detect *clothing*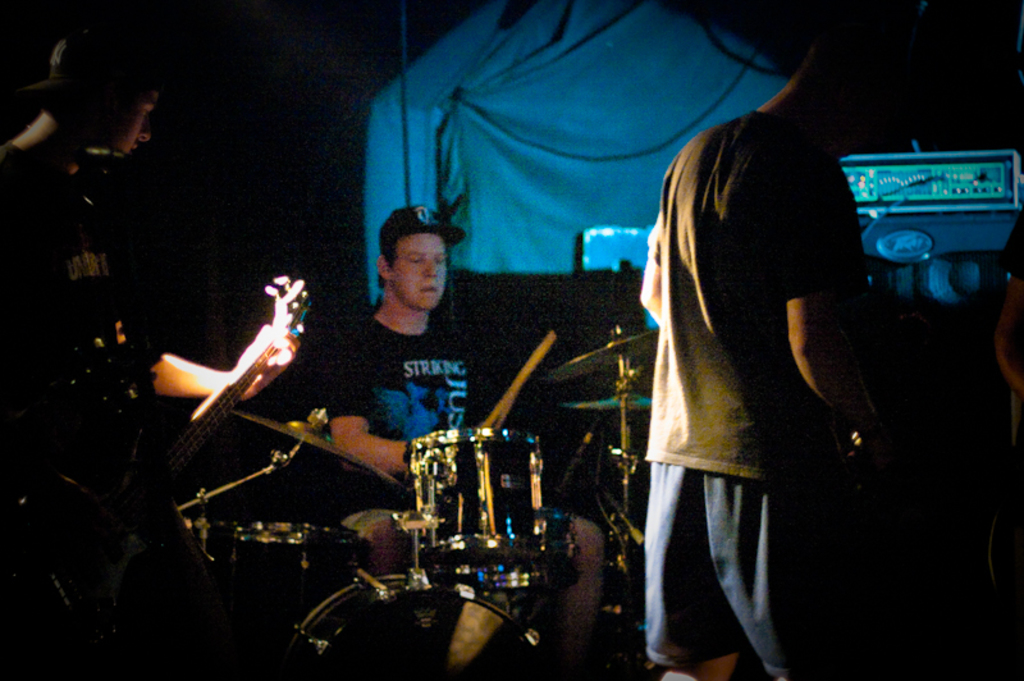
rect(334, 317, 472, 428)
